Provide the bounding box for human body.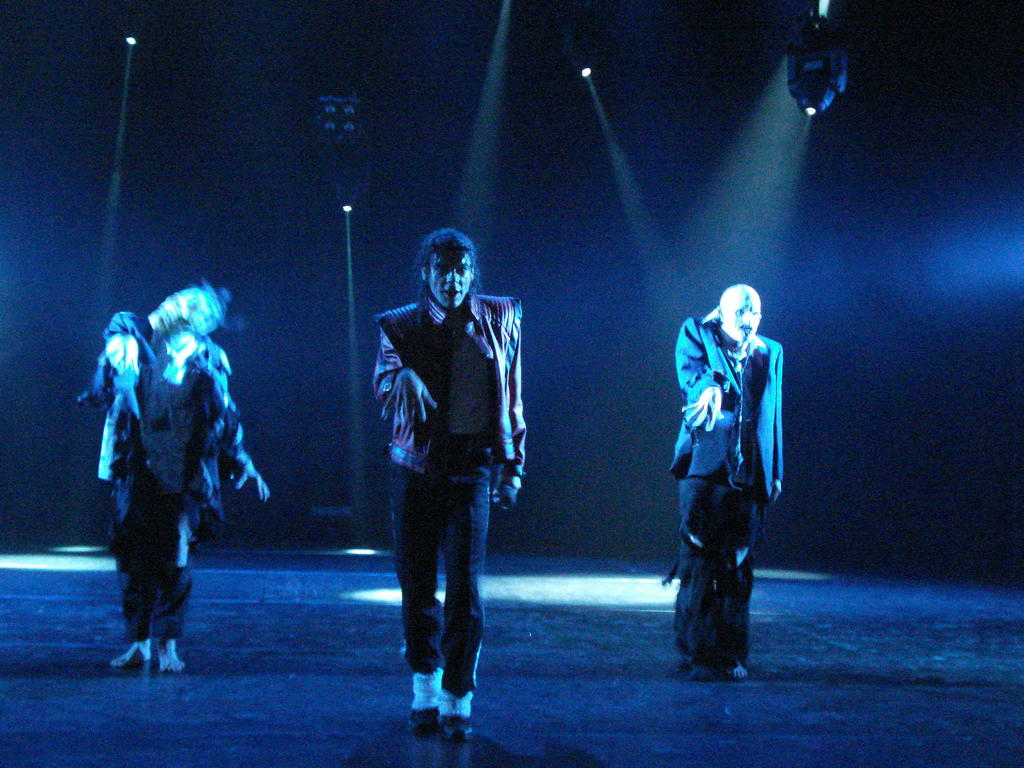
rect(363, 202, 530, 701).
